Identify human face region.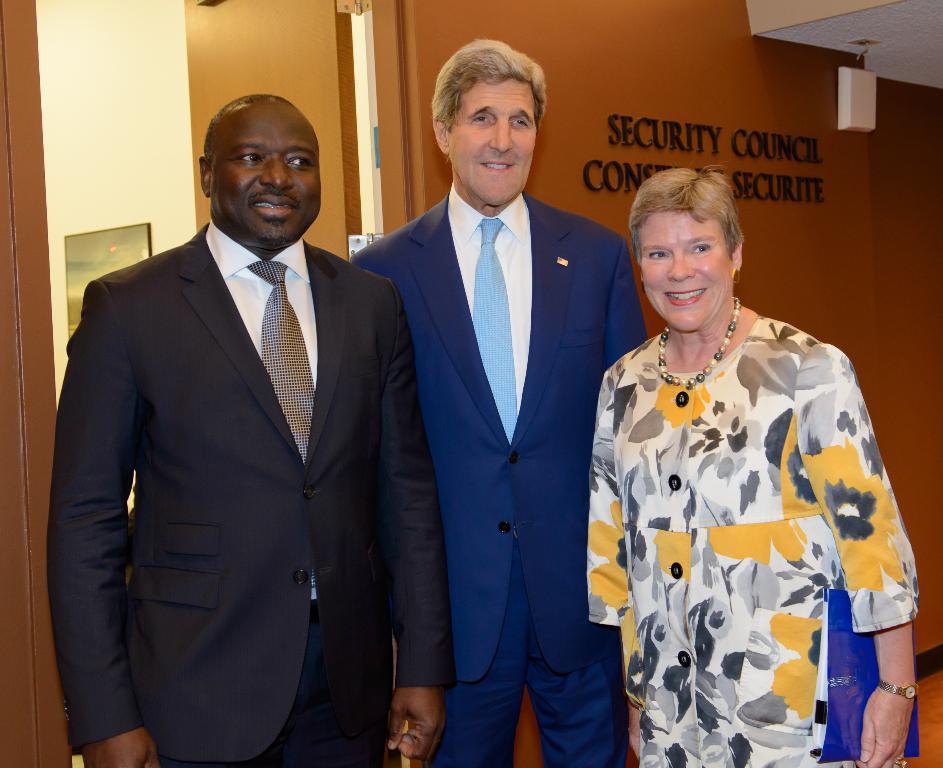
Region: (left=448, top=78, right=543, bottom=210).
